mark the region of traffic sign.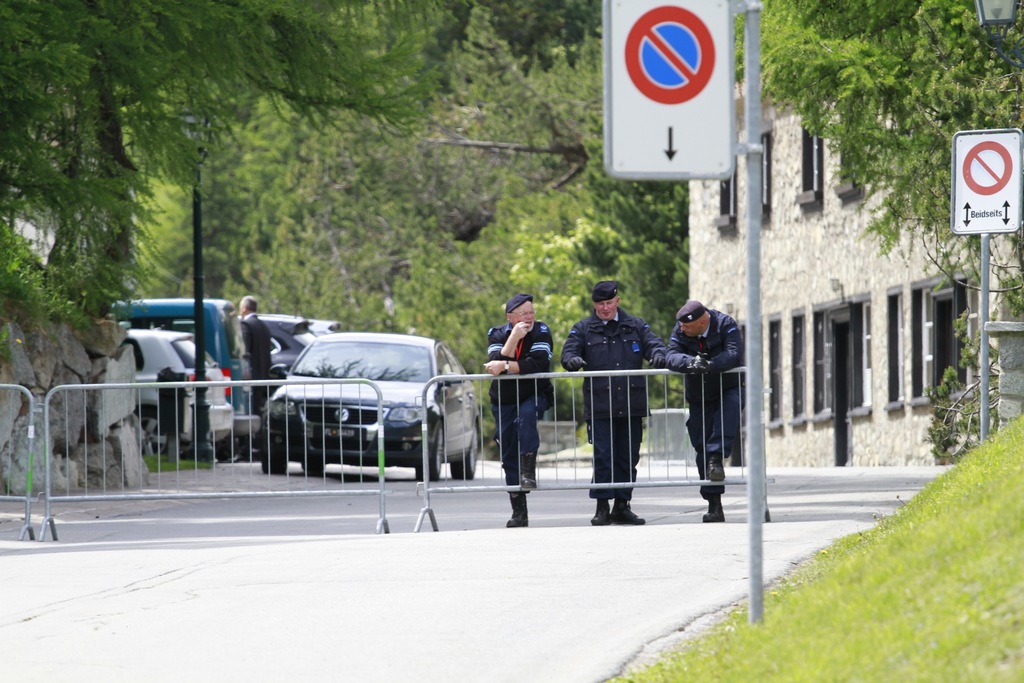
Region: detection(950, 129, 1020, 235).
